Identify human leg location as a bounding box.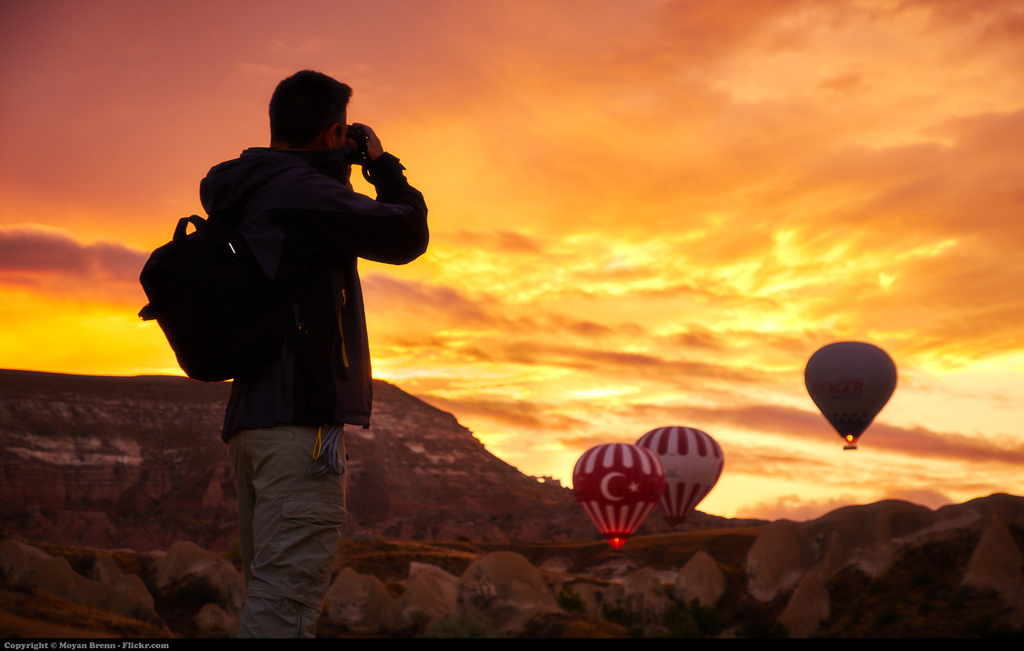
(x1=210, y1=408, x2=342, y2=647).
